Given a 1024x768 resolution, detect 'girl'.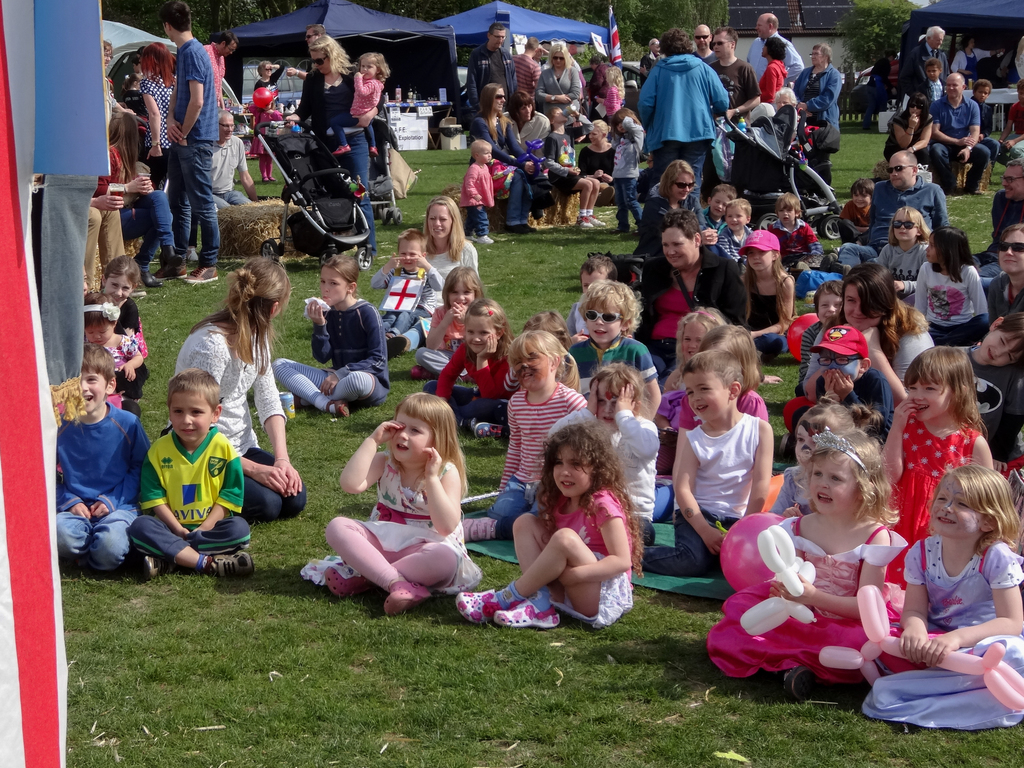
bbox(247, 99, 285, 182).
